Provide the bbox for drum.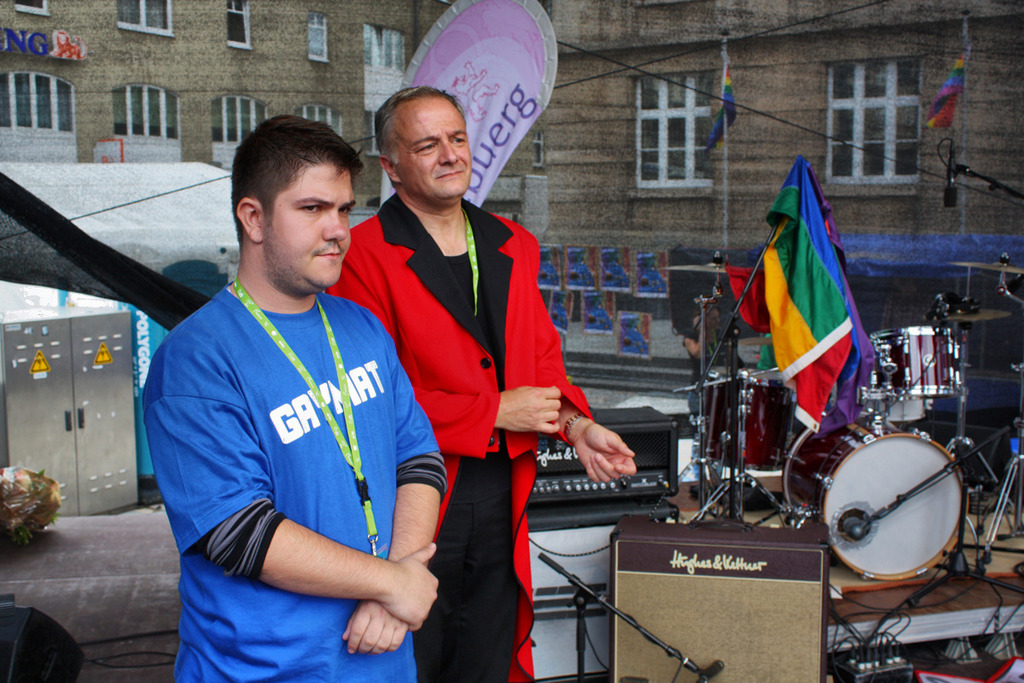
bbox=(782, 429, 969, 584).
